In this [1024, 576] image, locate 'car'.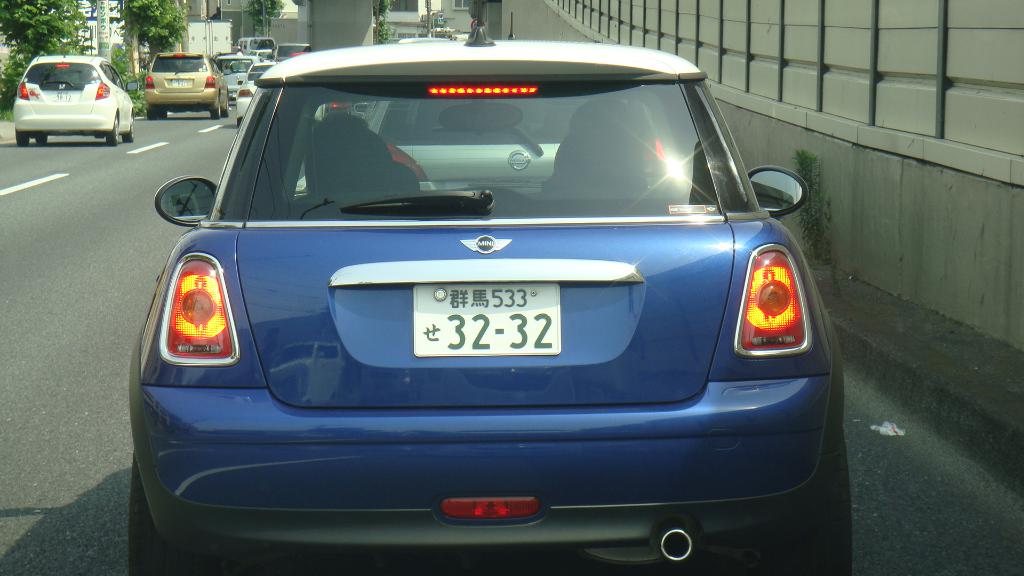
Bounding box: <bbox>369, 88, 673, 200</bbox>.
